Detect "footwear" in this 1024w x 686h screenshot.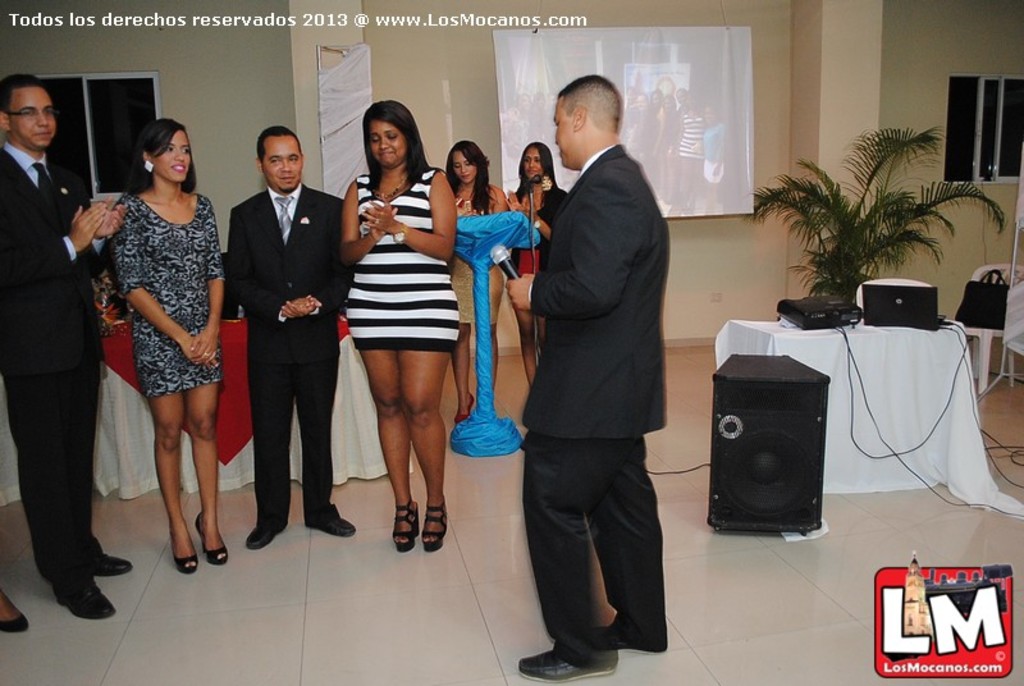
Detection: <box>180,531,200,567</box>.
